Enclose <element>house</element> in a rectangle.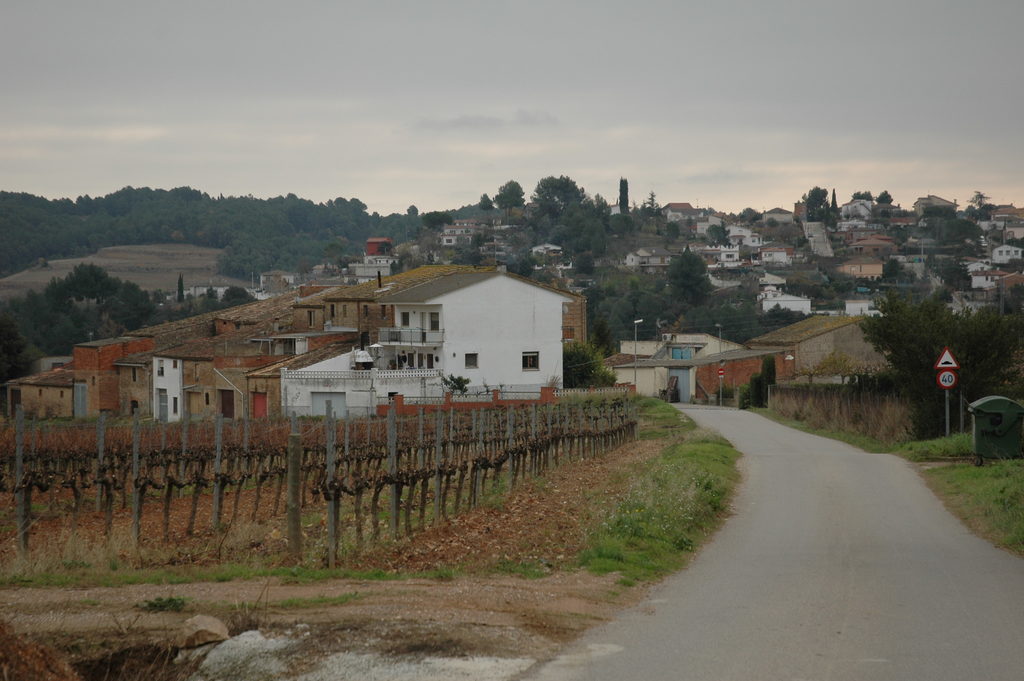
locate(972, 267, 1023, 296).
